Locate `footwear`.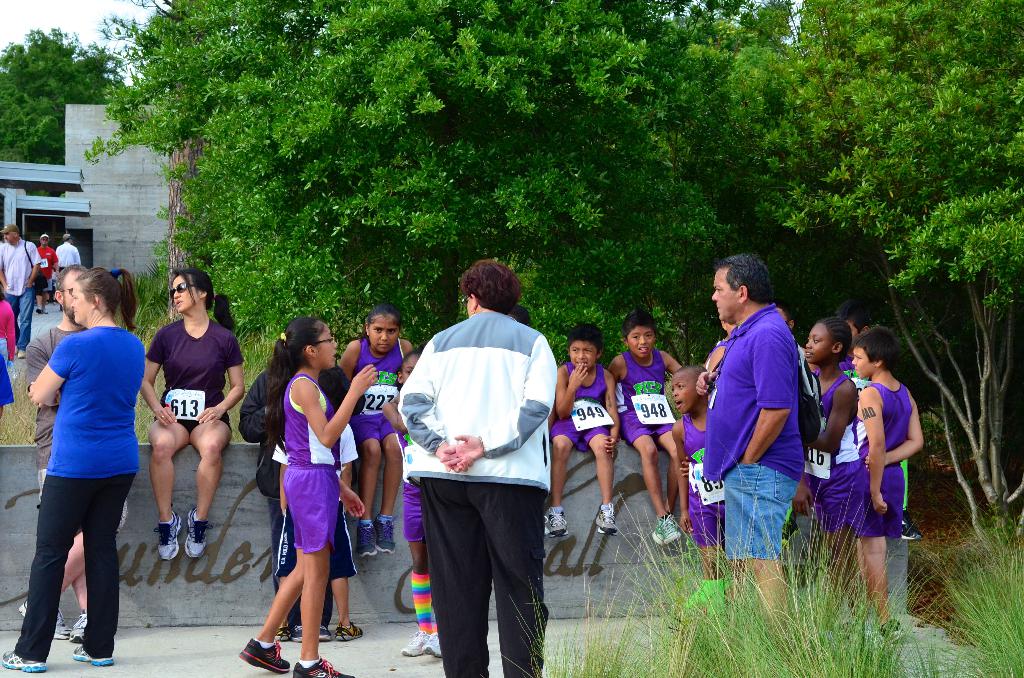
Bounding box: [x1=74, y1=645, x2=113, y2=666].
